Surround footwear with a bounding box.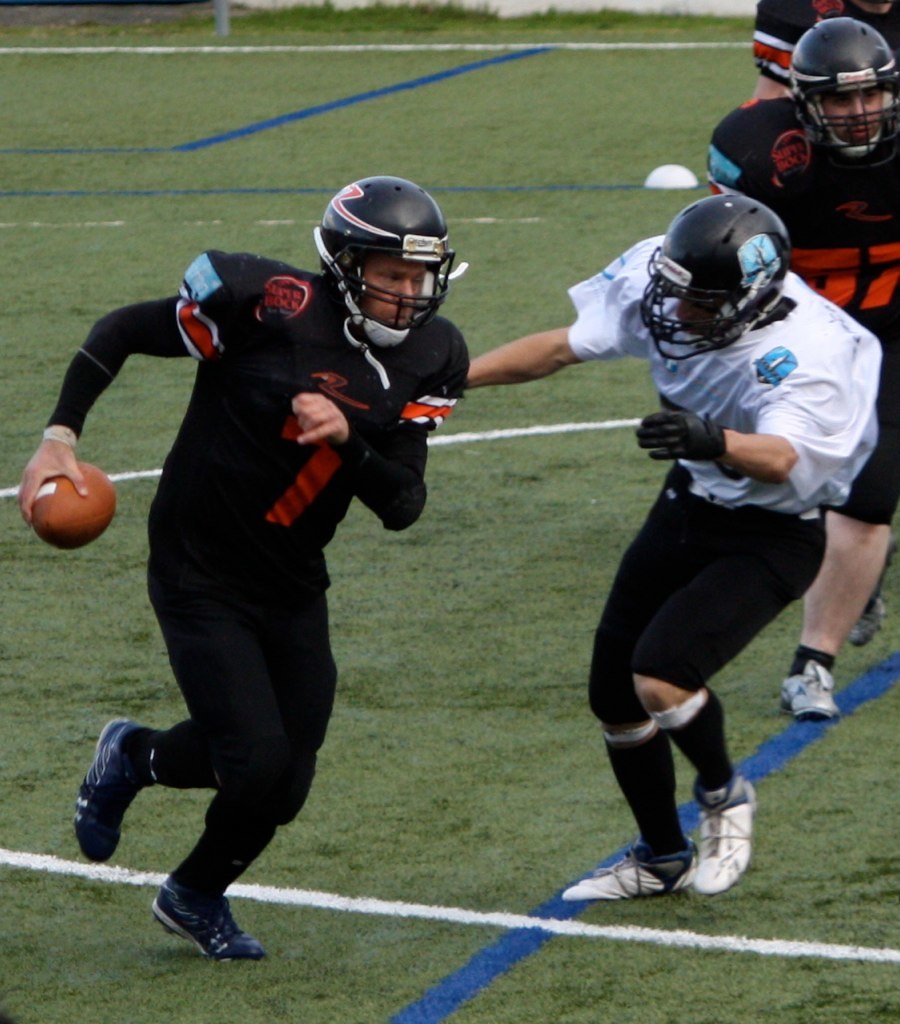
box(556, 852, 698, 905).
